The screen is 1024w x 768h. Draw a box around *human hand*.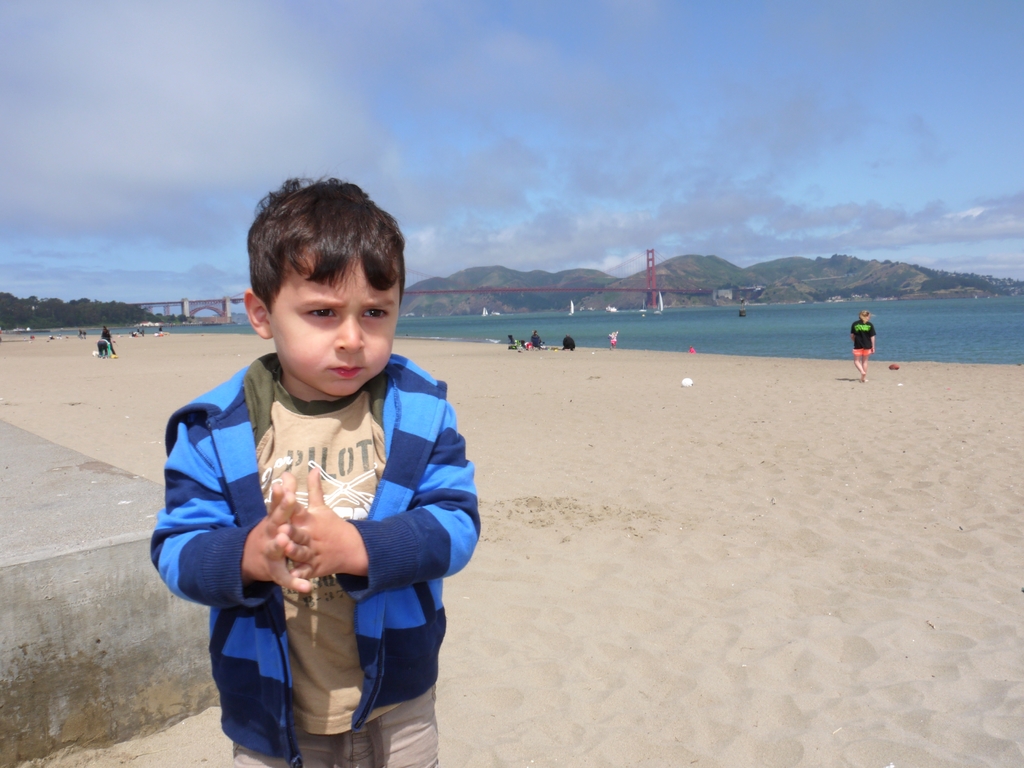
l=278, t=467, r=348, b=579.
